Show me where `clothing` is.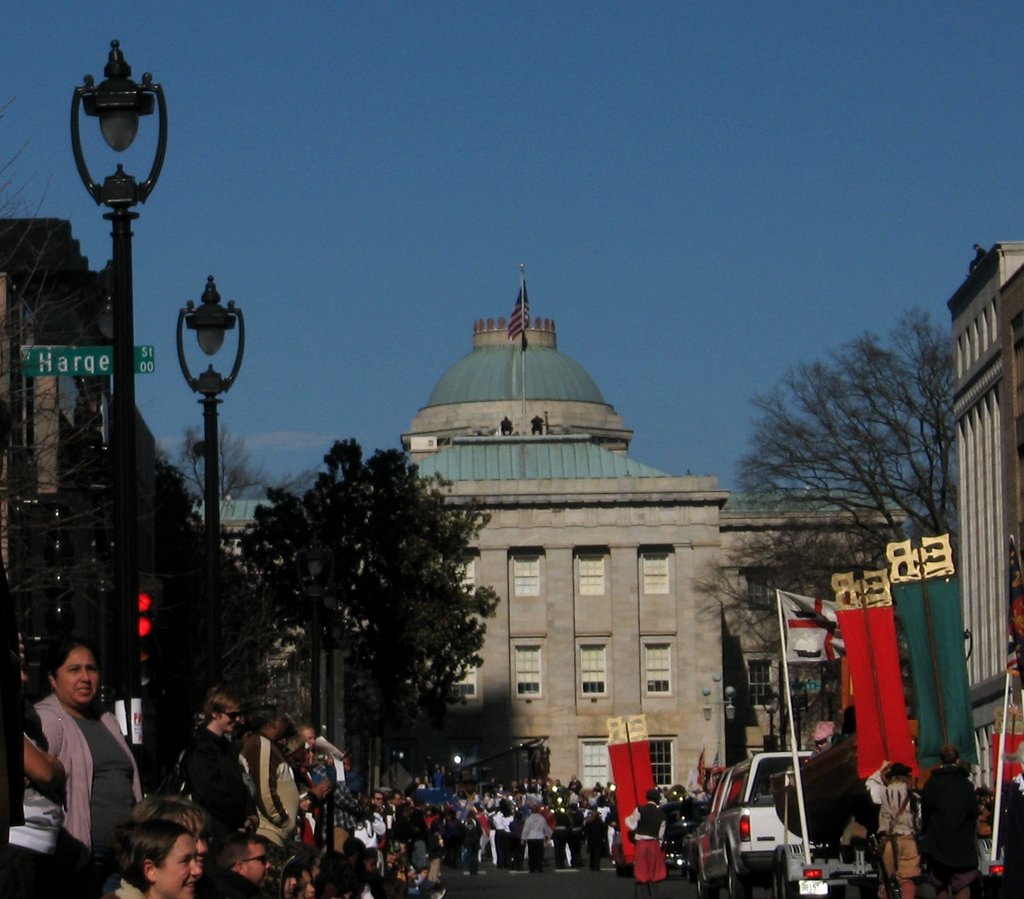
`clothing` is at box(243, 733, 299, 857).
